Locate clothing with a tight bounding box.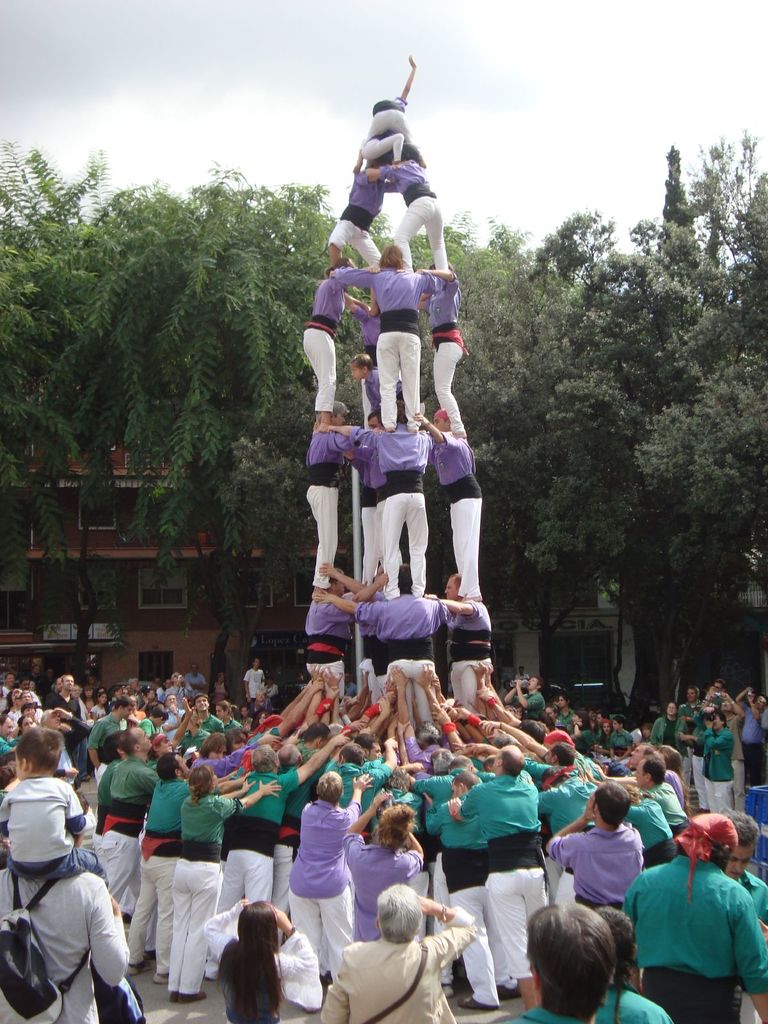
{"x1": 211, "y1": 767, "x2": 295, "y2": 909}.
